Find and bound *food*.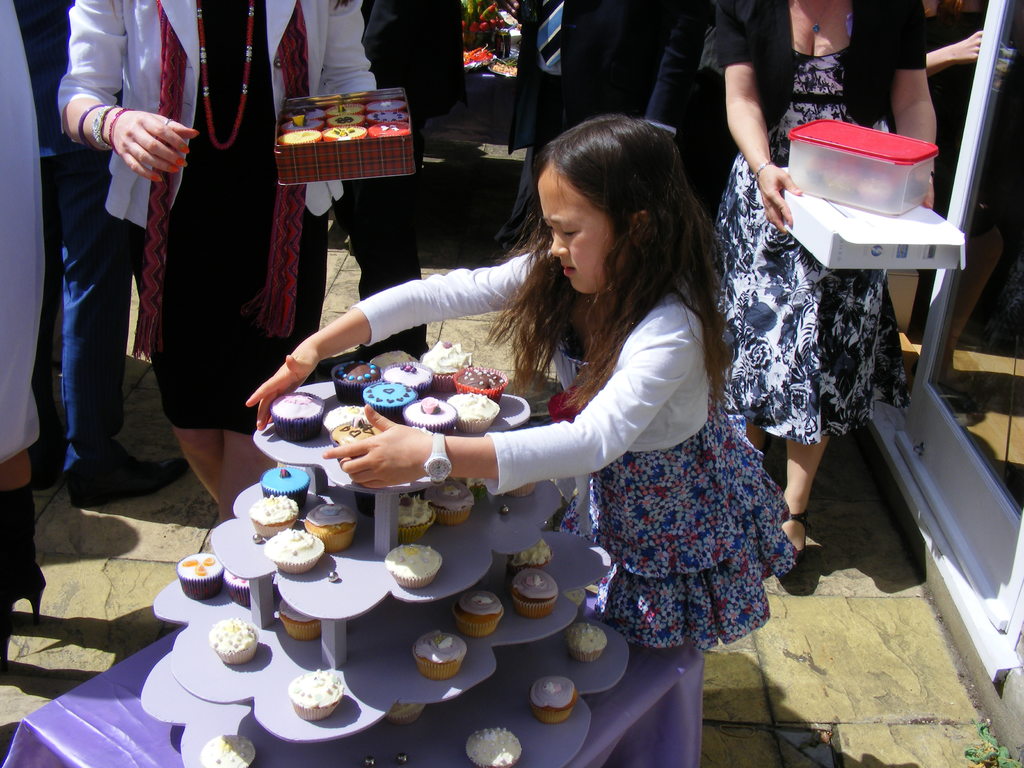
Bound: box(387, 702, 426, 725).
